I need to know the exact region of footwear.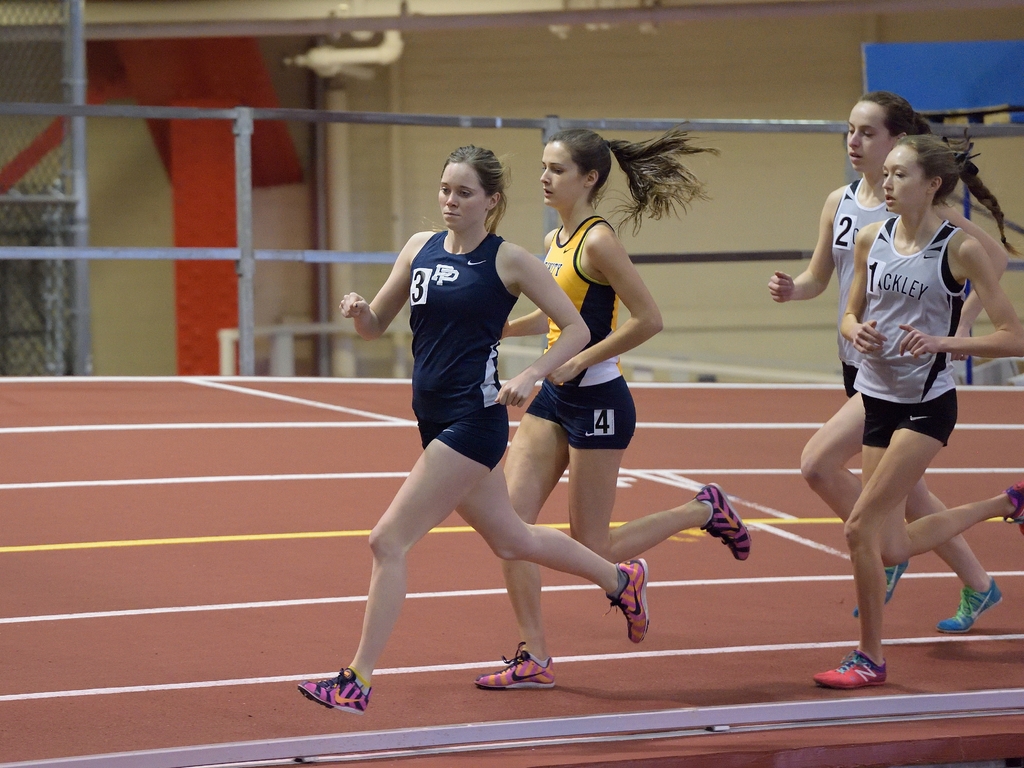
Region: [left=692, top=482, right=751, bottom=565].
